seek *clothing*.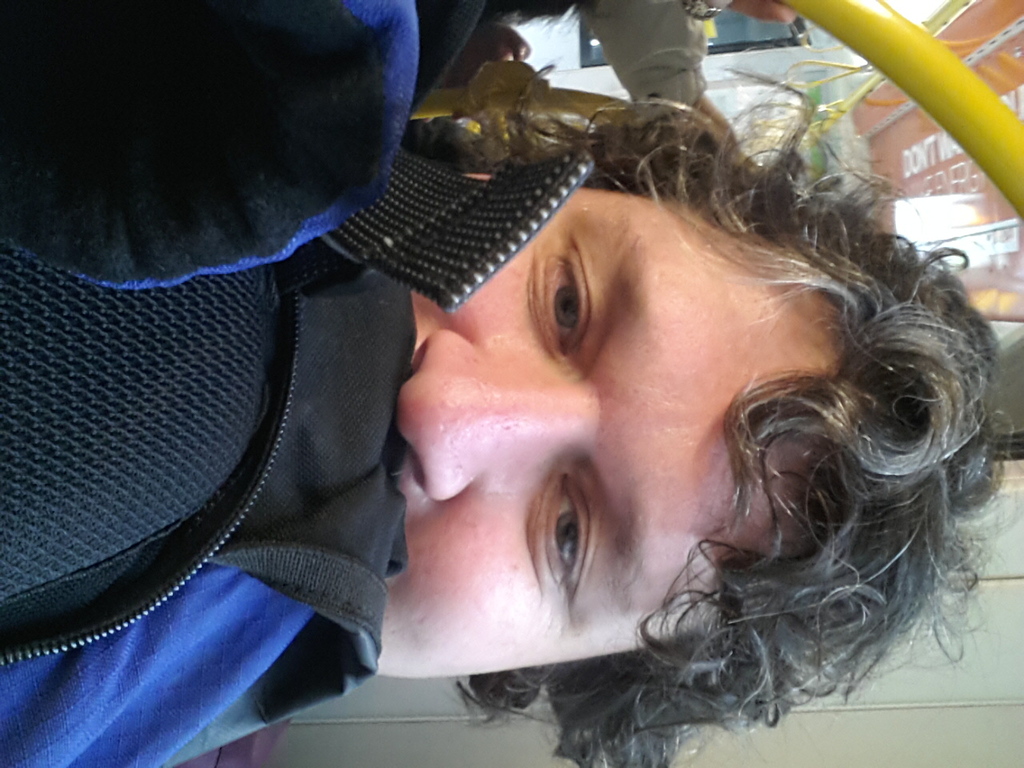
581/0/707/123.
